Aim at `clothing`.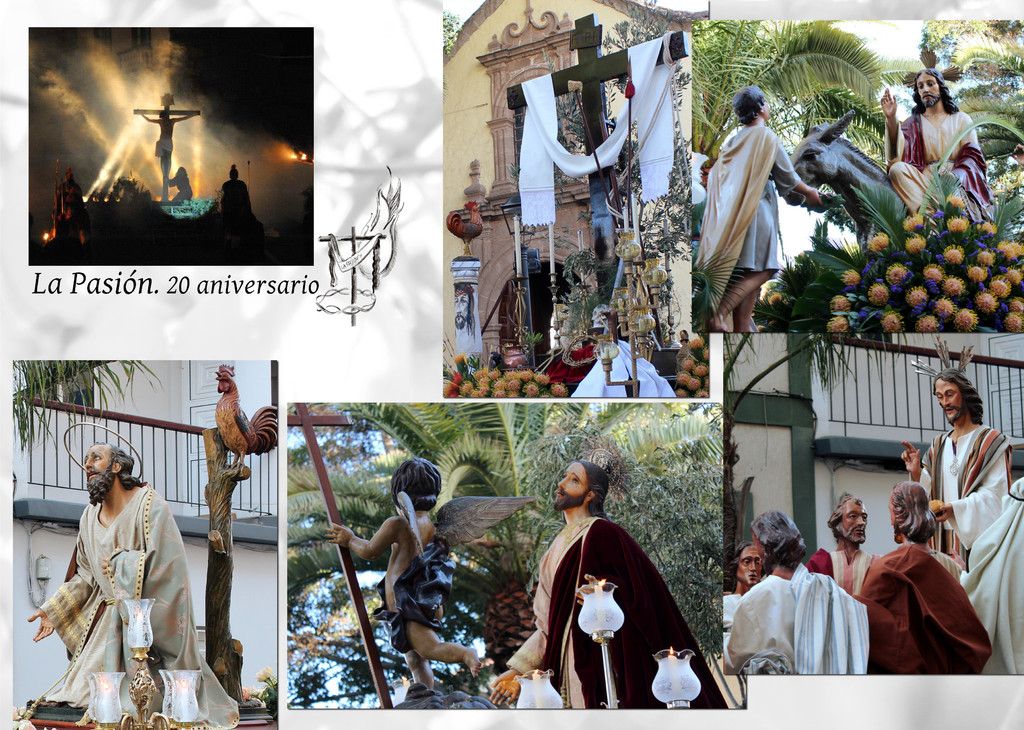
Aimed at 498, 515, 732, 718.
